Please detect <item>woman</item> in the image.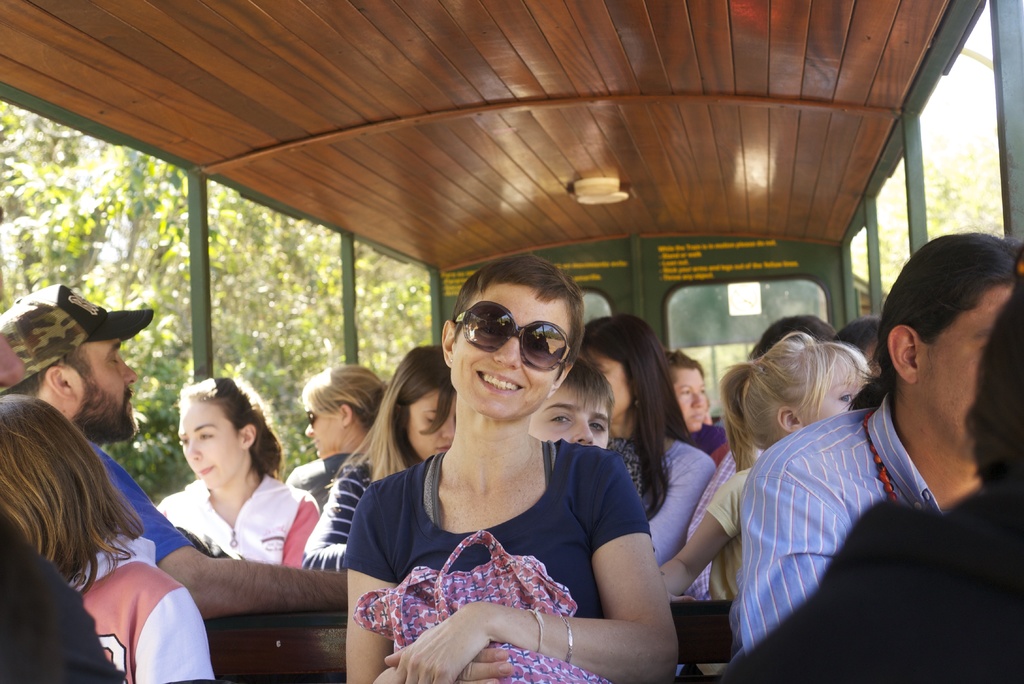
{"x1": 579, "y1": 314, "x2": 720, "y2": 567}.
